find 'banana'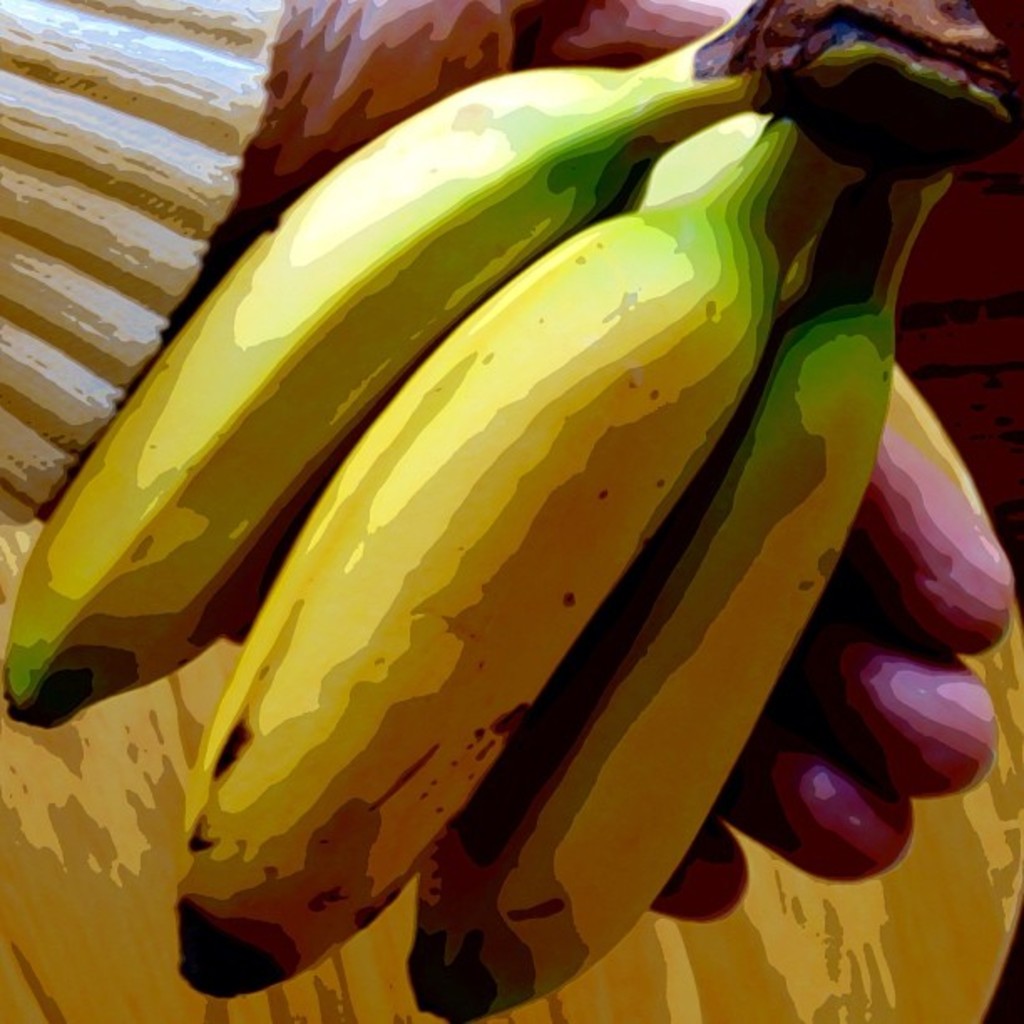
412,161,955,1022
